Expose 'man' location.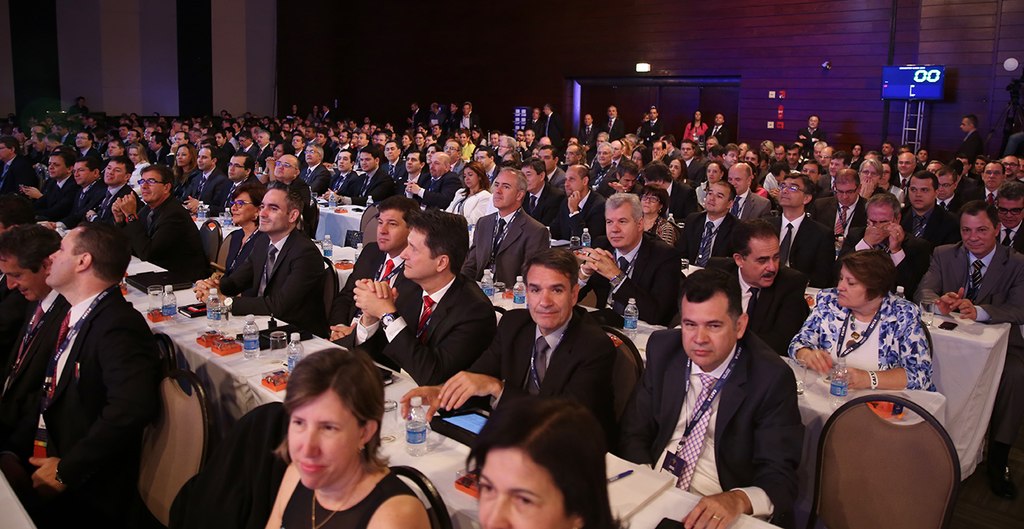
Exposed at bbox(516, 131, 536, 162).
